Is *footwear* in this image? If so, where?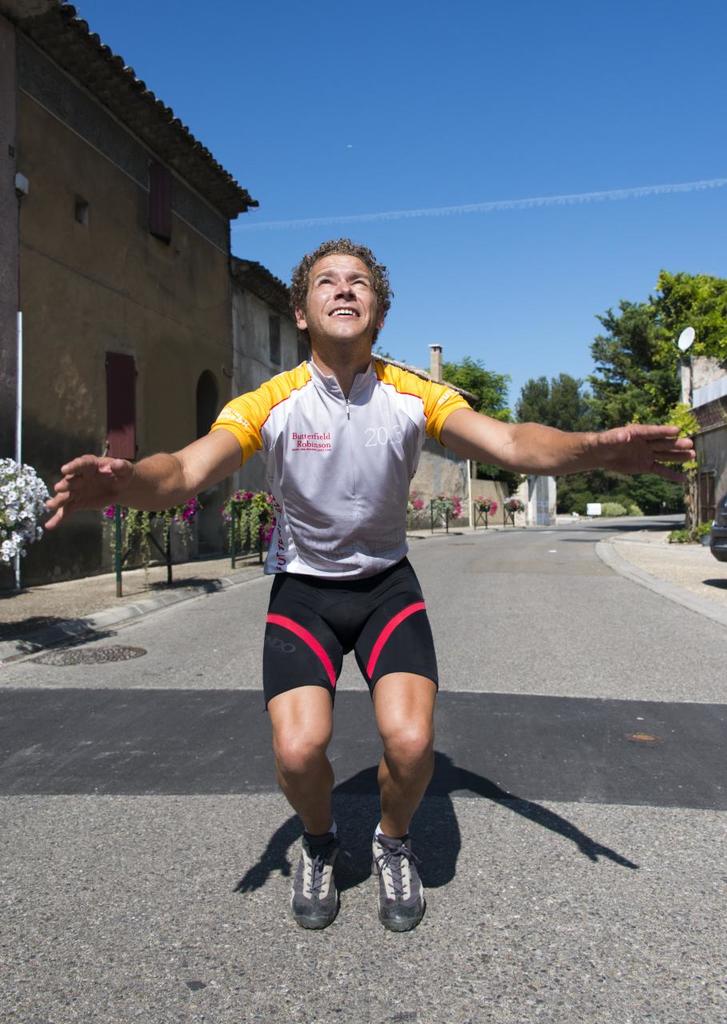
Yes, at x1=287, y1=822, x2=340, y2=929.
